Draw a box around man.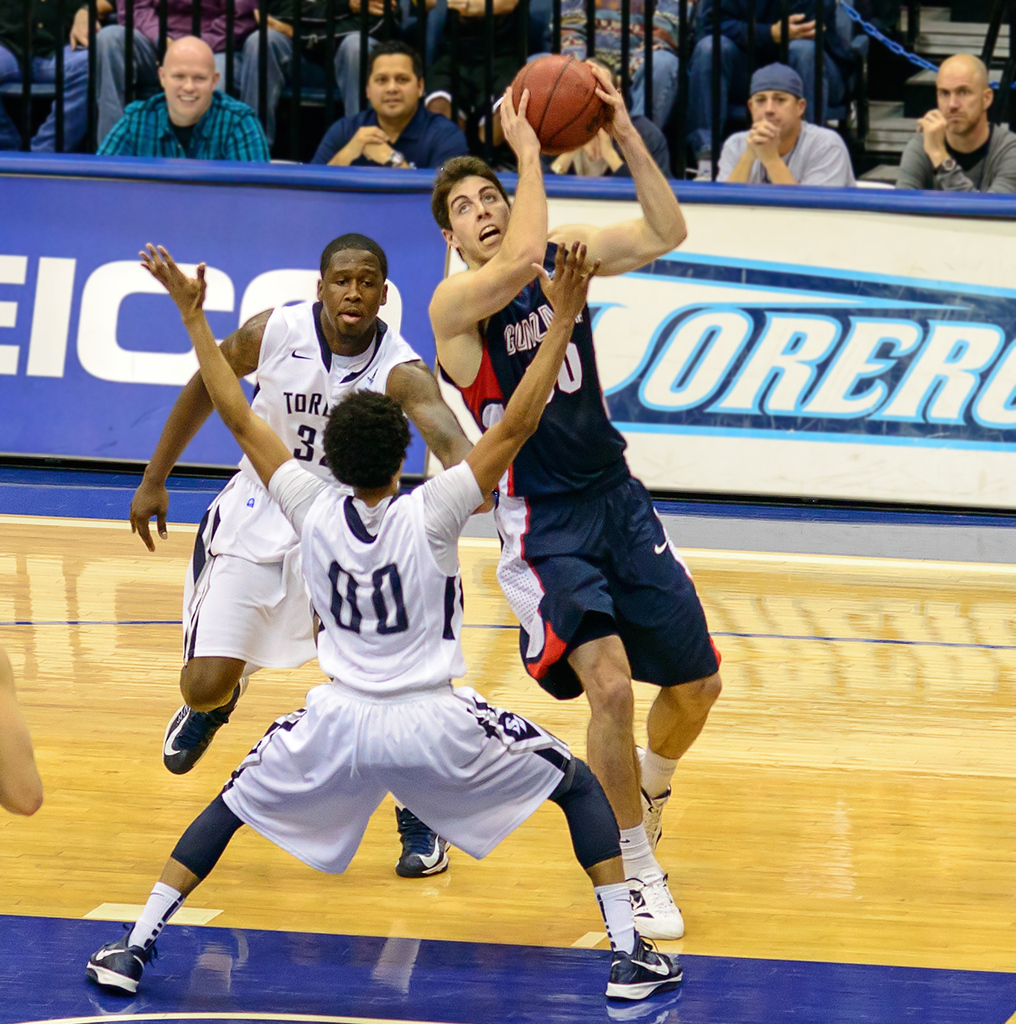
select_region(411, 45, 735, 950).
